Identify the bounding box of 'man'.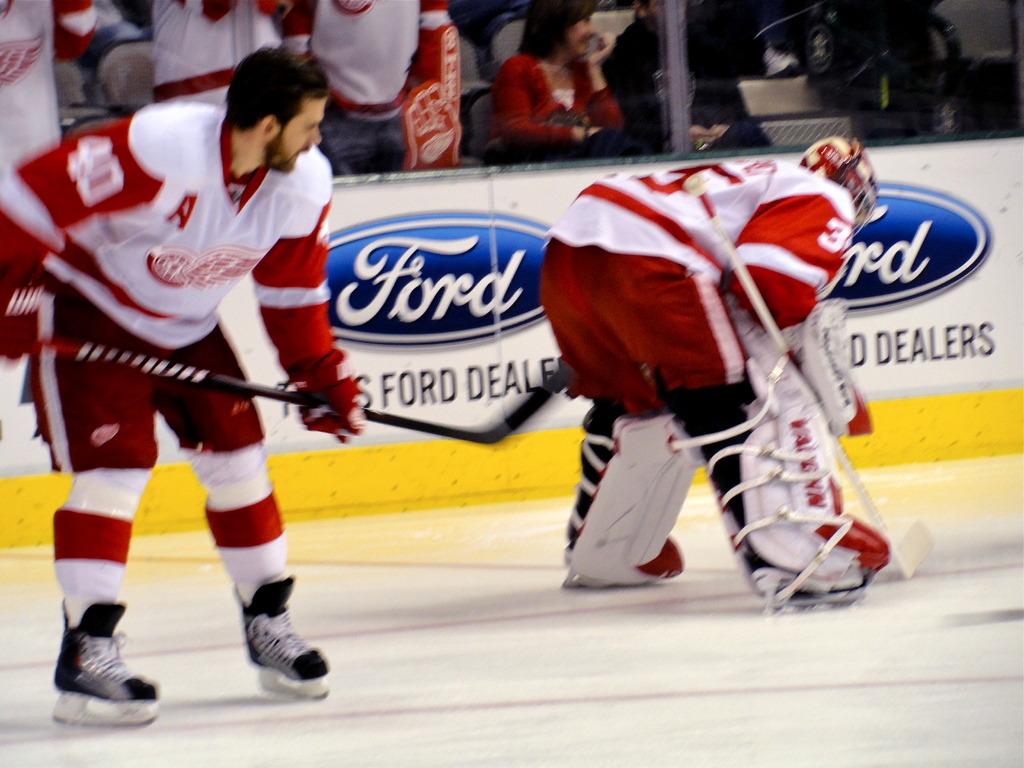
[529,134,877,606].
